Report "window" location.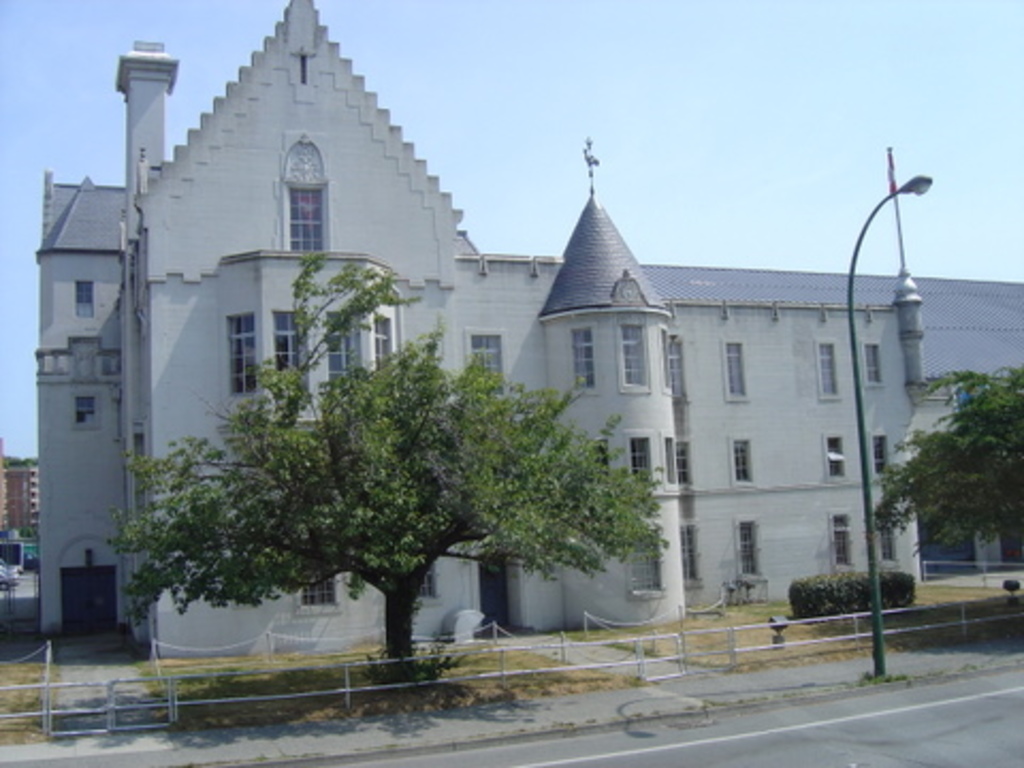
Report: bbox(75, 279, 96, 318).
